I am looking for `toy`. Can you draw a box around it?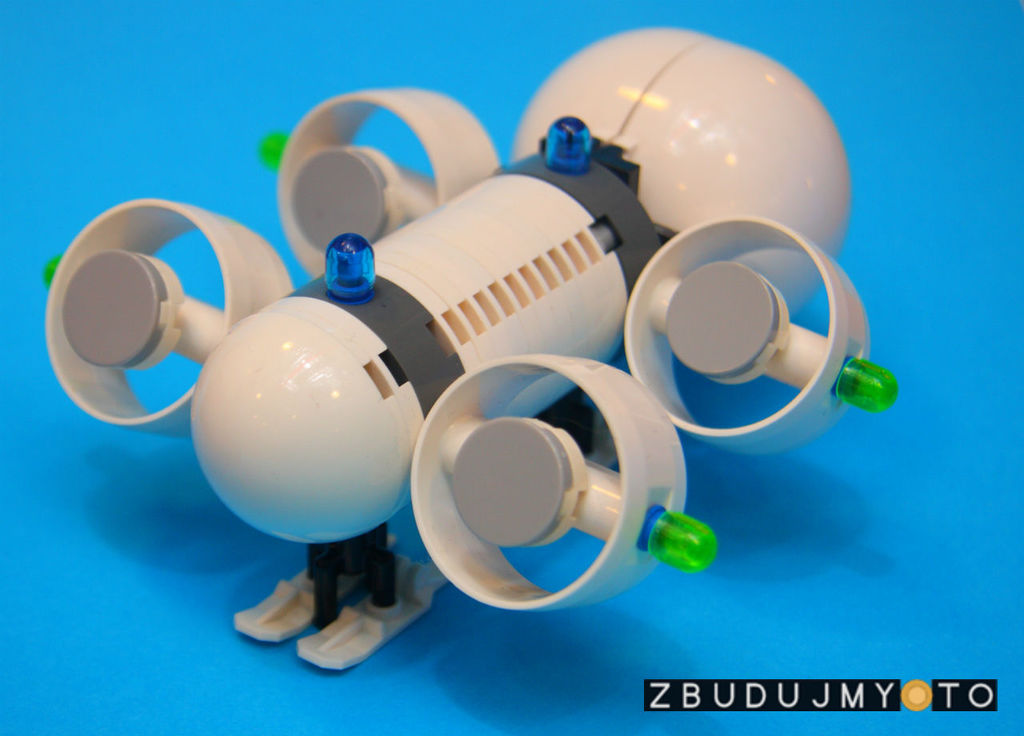
Sure, the bounding box is 31, 91, 894, 694.
